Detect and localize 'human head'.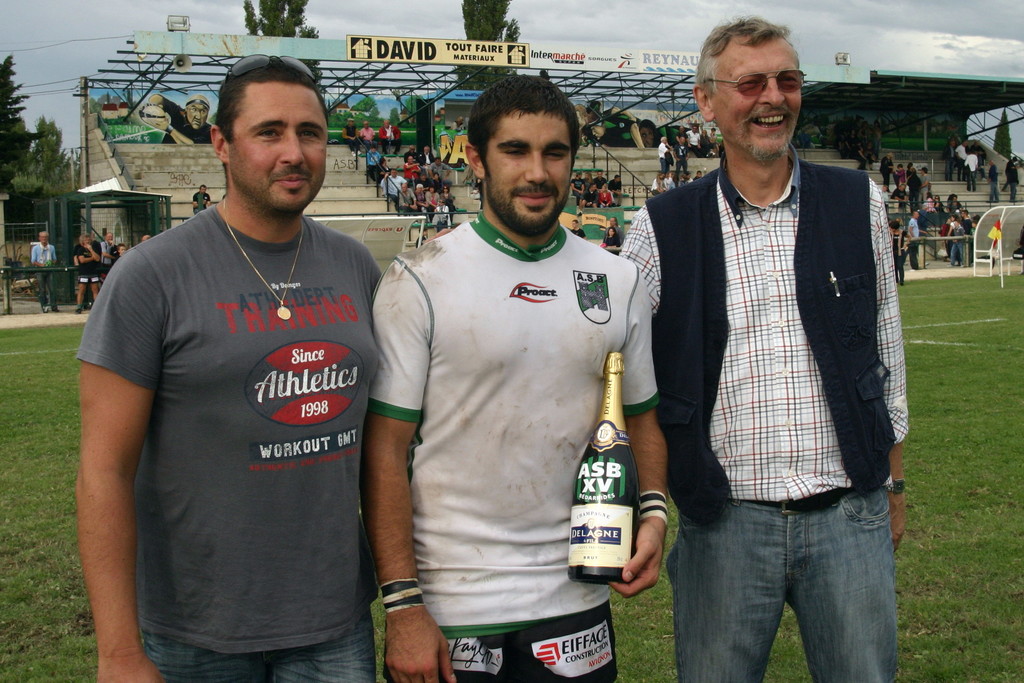
Localized at [x1=639, y1=120, x2=657, y2=147].
